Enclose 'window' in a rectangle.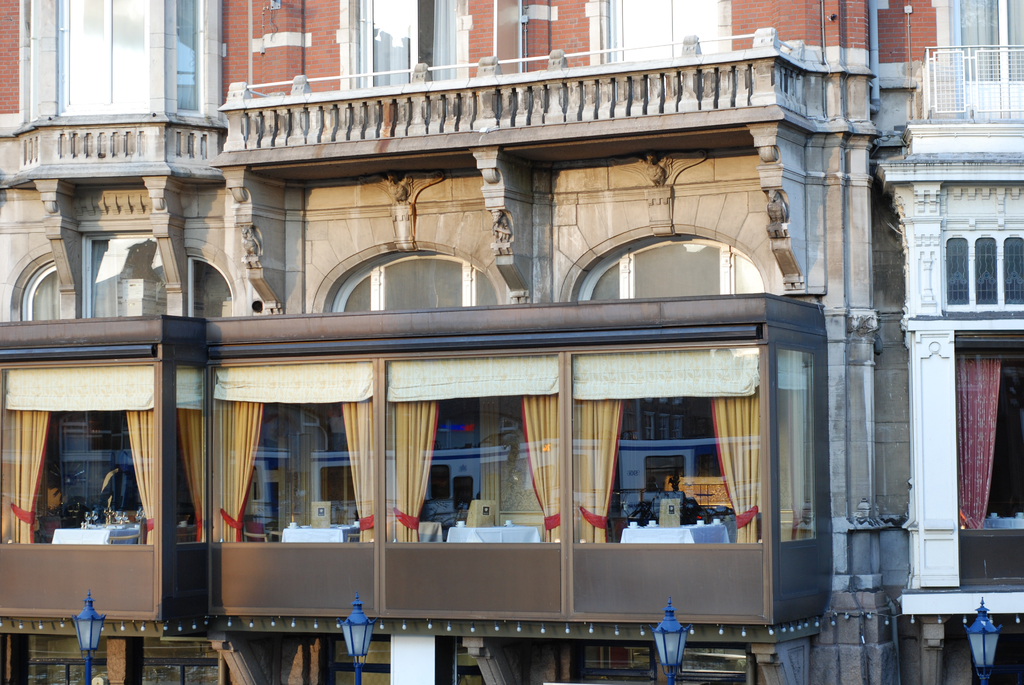
188,256,232,322.
